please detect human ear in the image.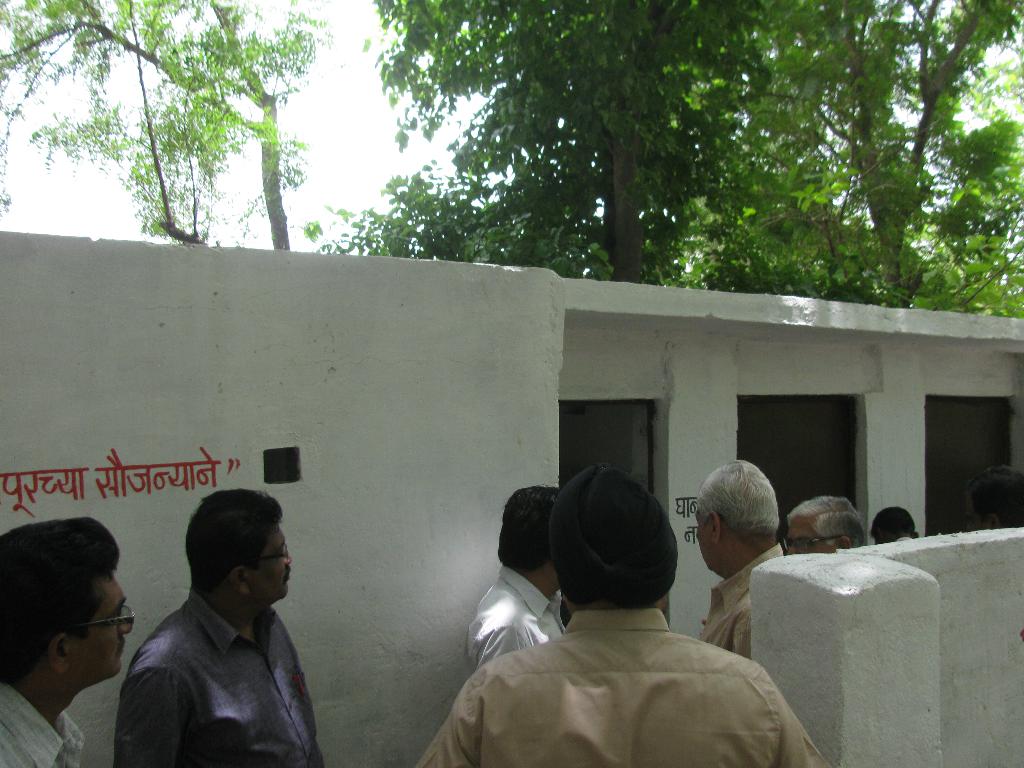
<box>48,636,68,675</box>.
